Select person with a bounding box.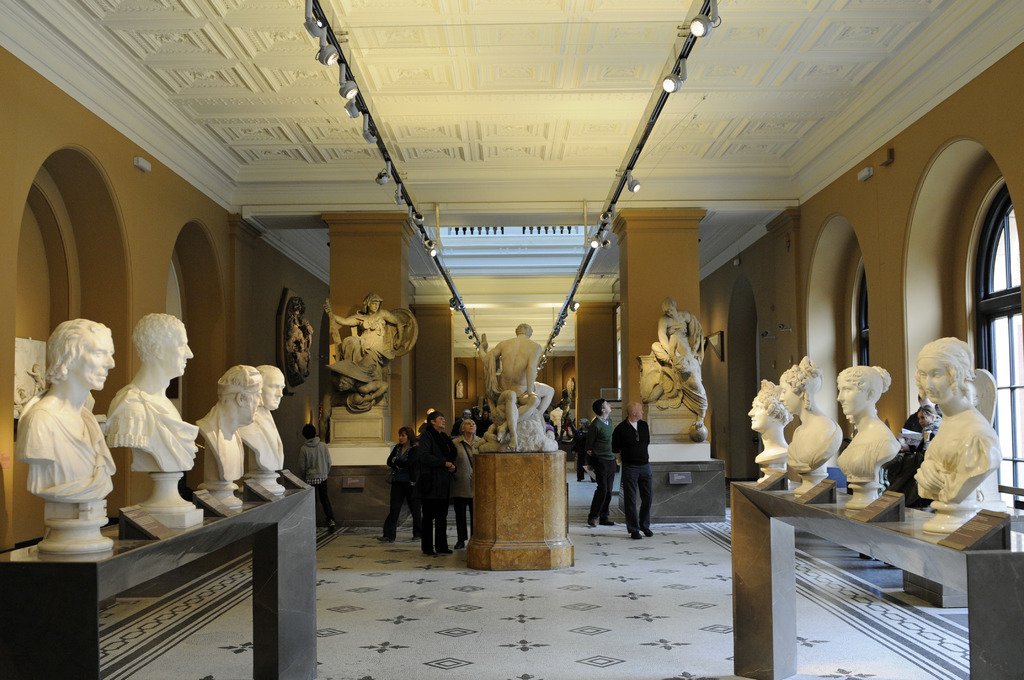
[17, 316, 119, 510].
